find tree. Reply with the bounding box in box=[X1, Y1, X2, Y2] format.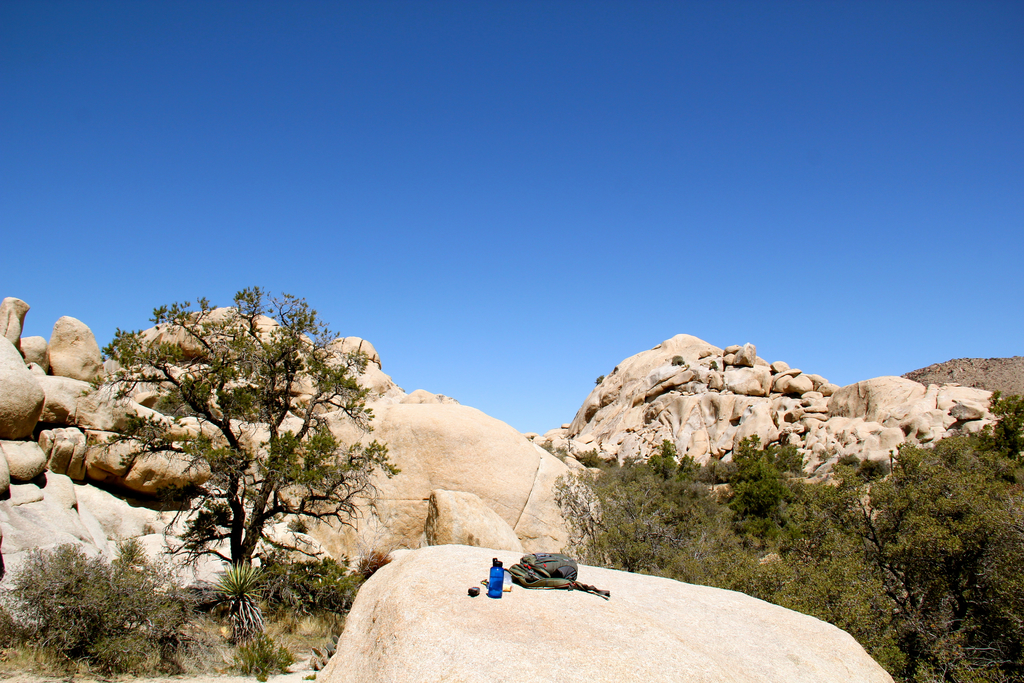
box=[6, 541, 184, 663].
